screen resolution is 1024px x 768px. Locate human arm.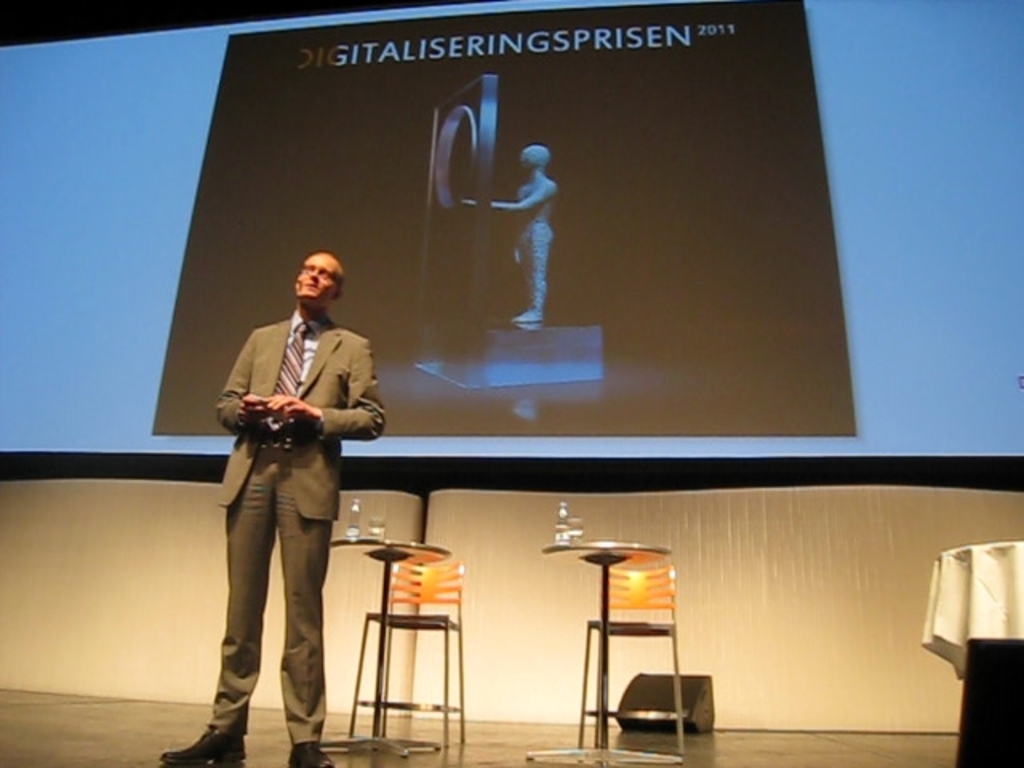
region(213, 328, 270, 432).
